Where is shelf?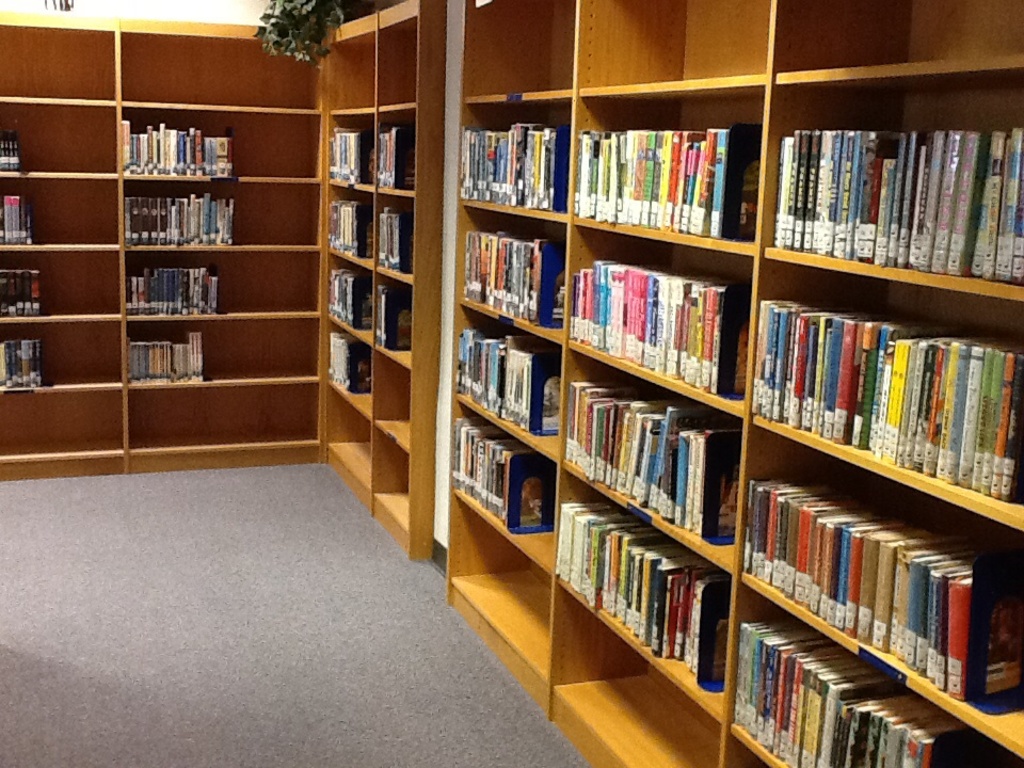
{"left": 436, "top": 0, "right": 574, "bottom": 96}.
